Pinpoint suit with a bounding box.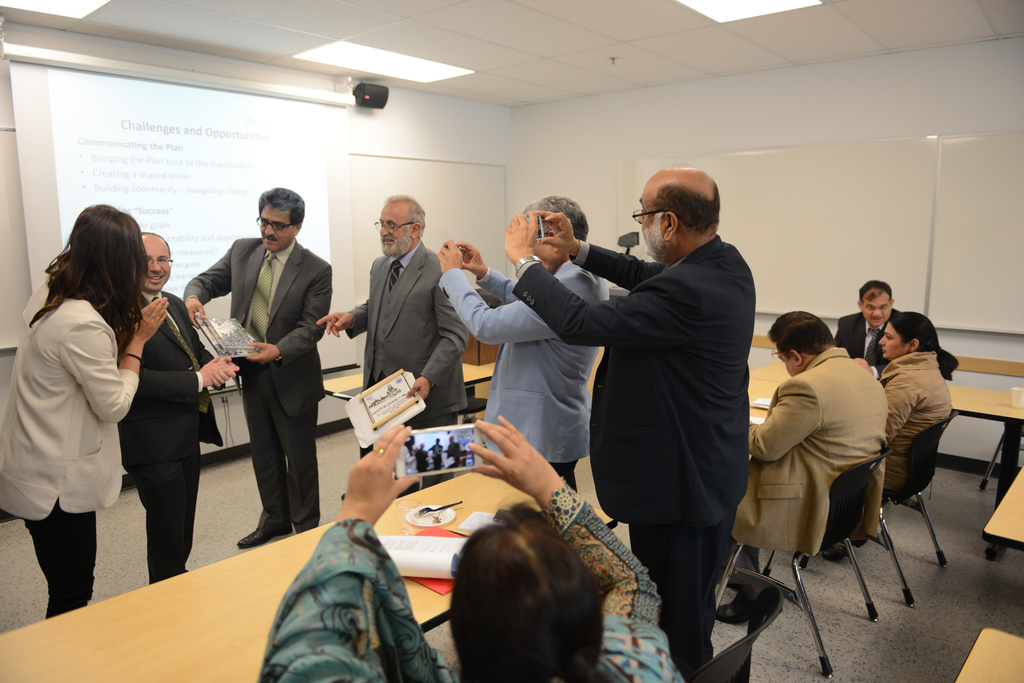
(0,275,131,629).
